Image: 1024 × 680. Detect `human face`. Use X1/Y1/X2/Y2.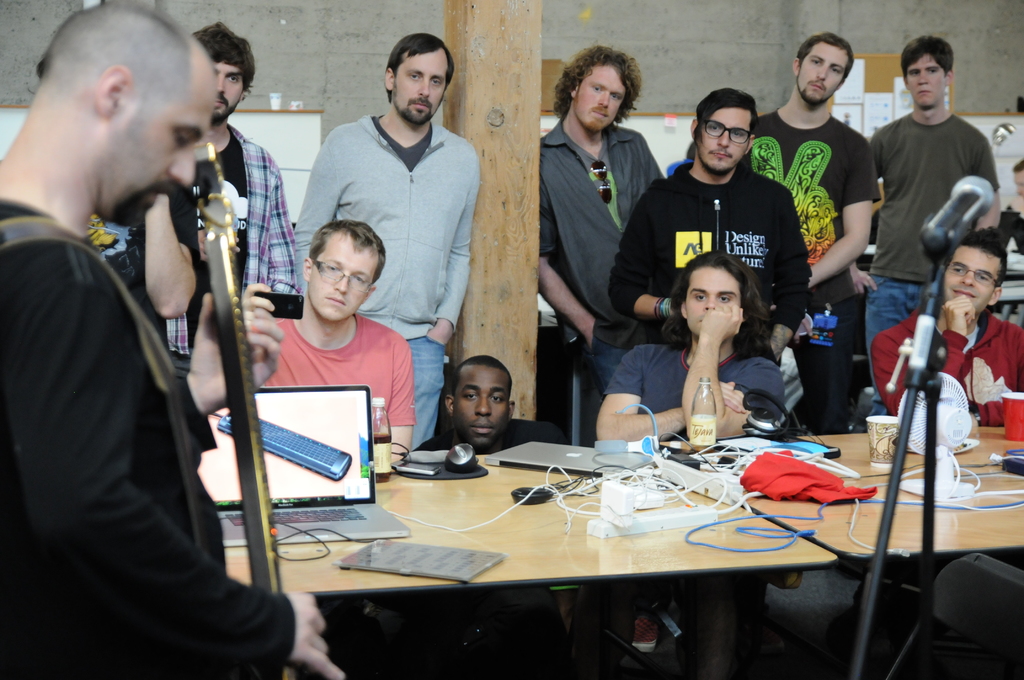
120/94/207/230.
